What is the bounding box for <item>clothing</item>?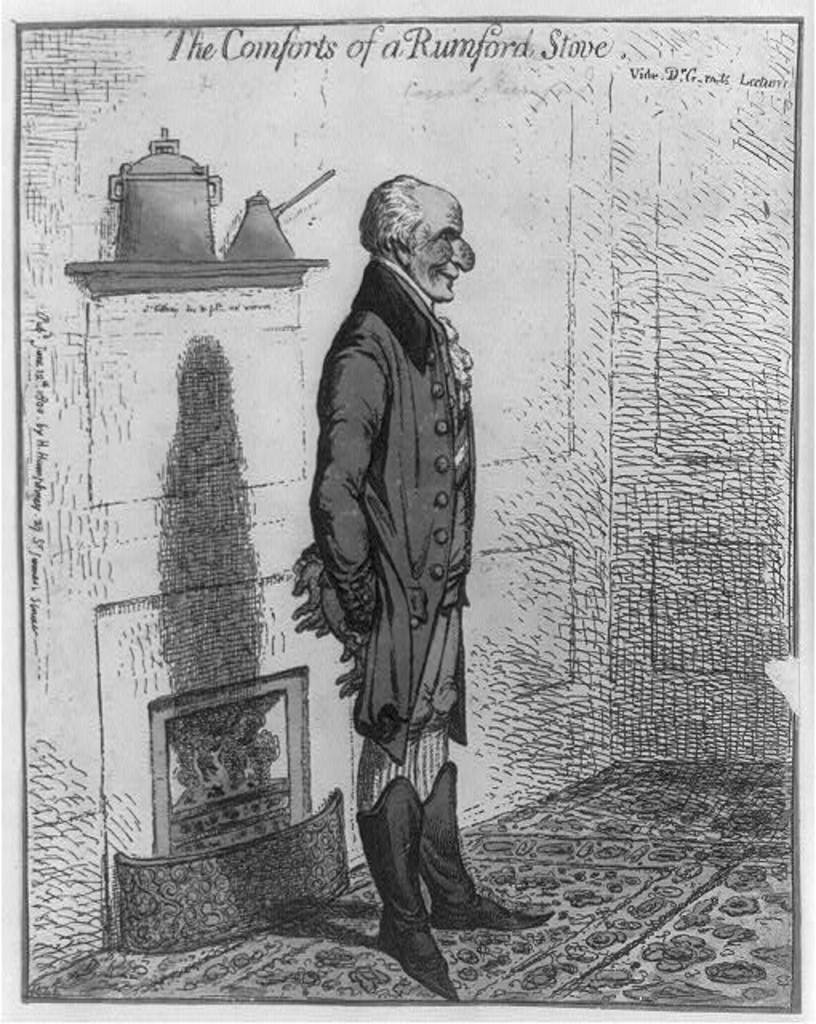
left=299, top=267, right=491, bottom=840.
